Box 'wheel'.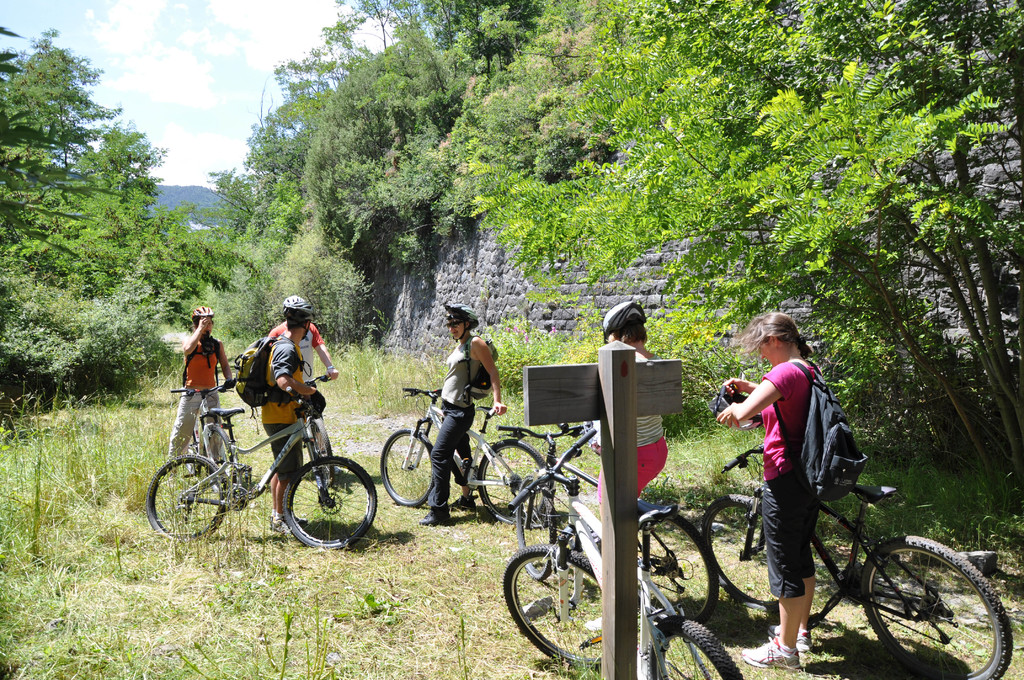
[left=182, top=429, right=202, bottom=473].
